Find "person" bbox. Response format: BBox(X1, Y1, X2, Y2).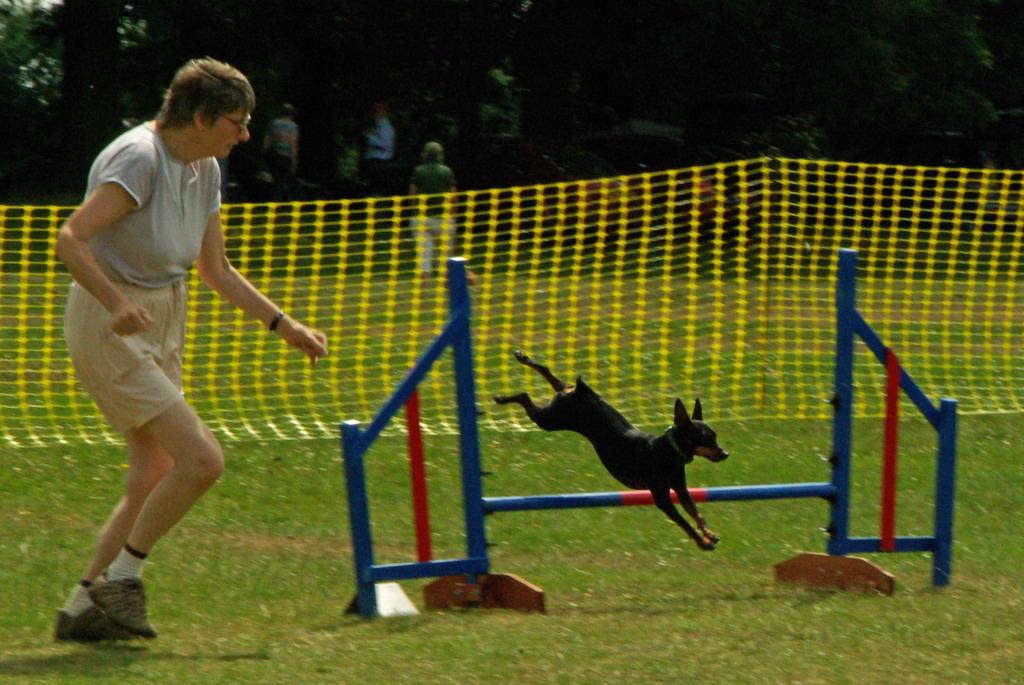
BBox(49, 54, 272, 659).
